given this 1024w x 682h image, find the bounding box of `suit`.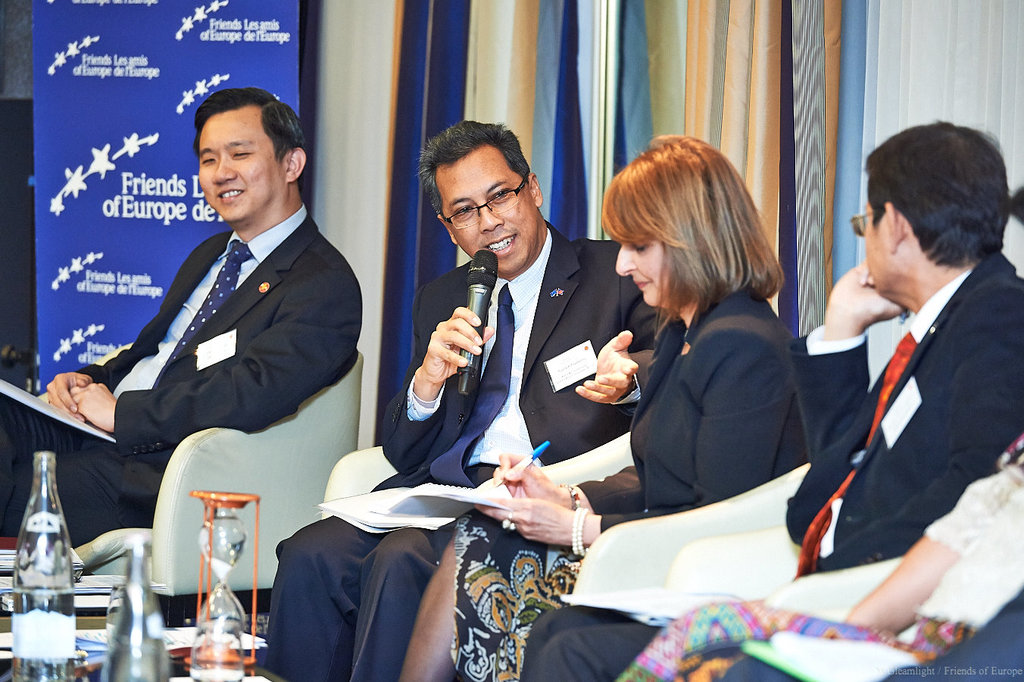
region(579, 287, 811, 543).
